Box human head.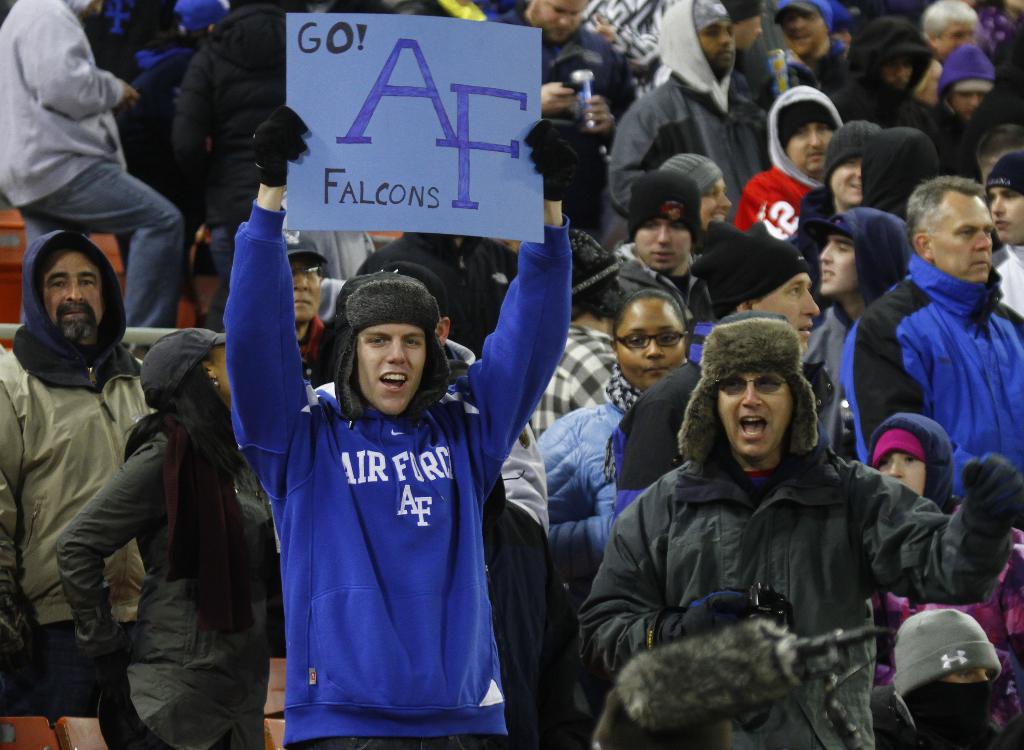
rect(714, 364, 799, 459).
